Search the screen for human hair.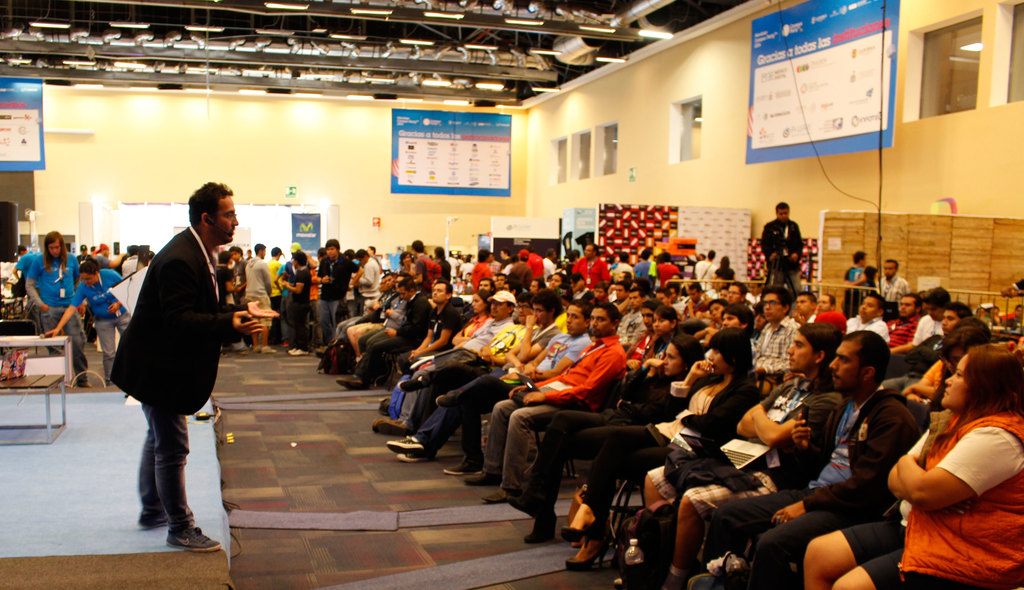
Found at 630, 276, 650, 288.
